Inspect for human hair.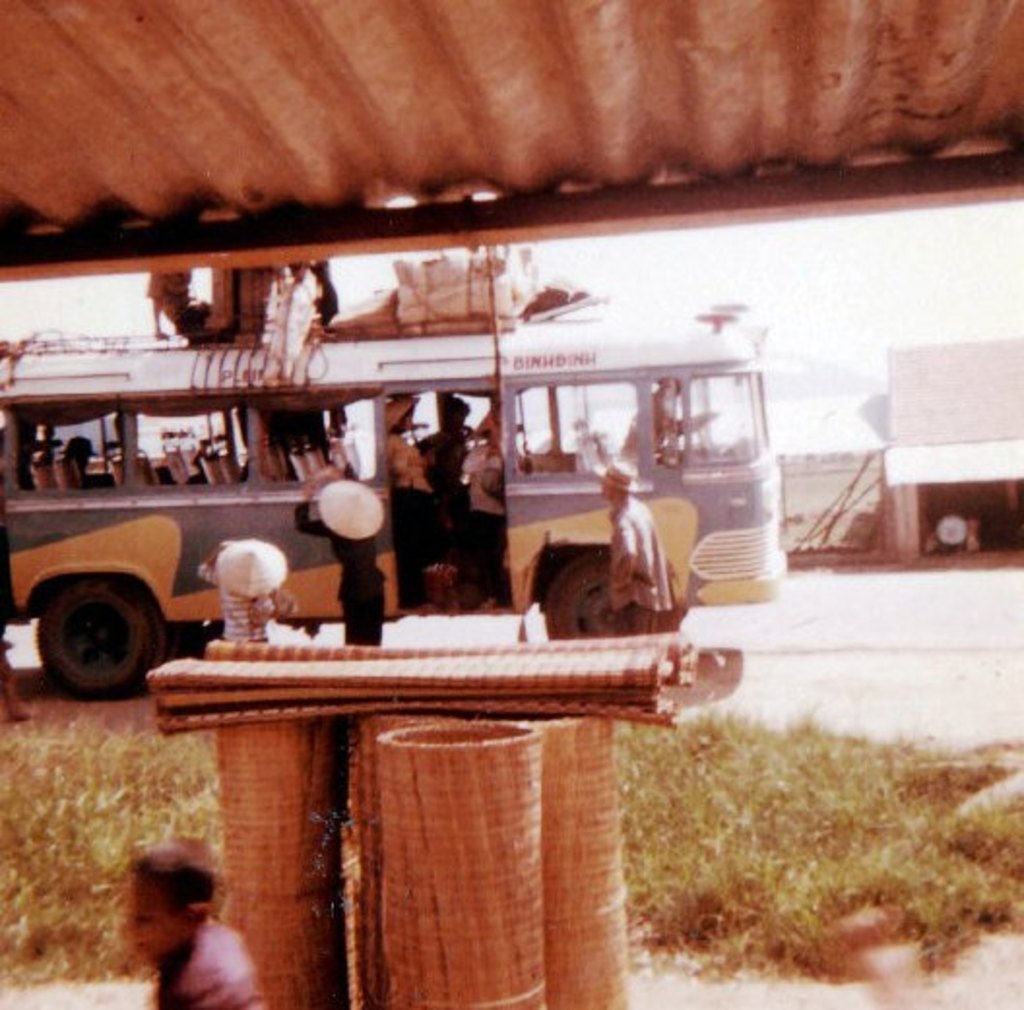
Inspection: <bbox>128, 836, 215, 931</bbox>.
